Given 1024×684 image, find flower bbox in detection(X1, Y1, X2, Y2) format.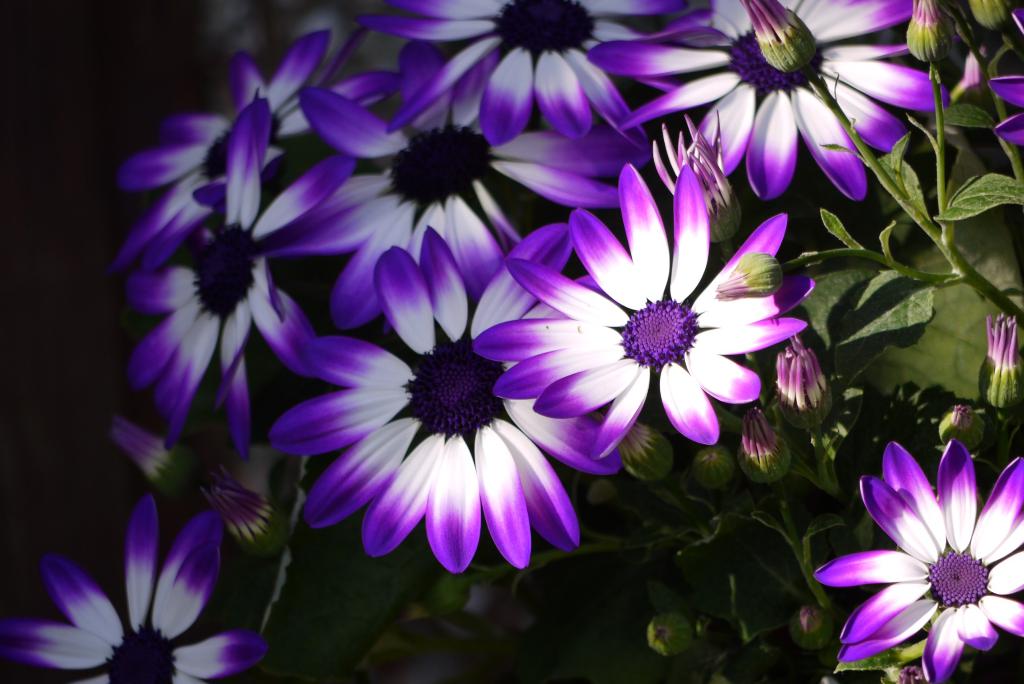
detection(591, 0, 947, 205).
